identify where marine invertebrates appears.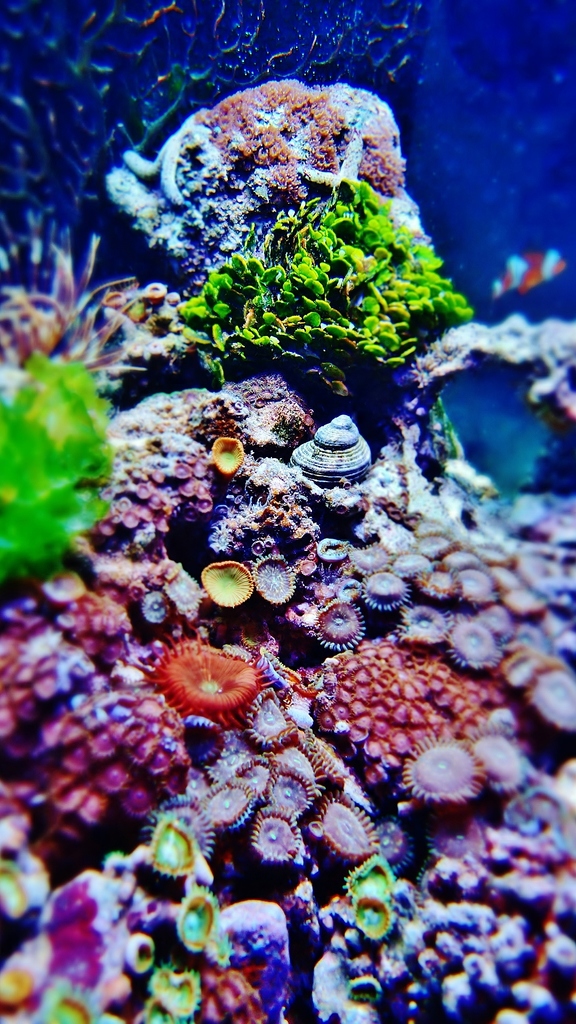
Appears at (396, 728, 499, 814).
